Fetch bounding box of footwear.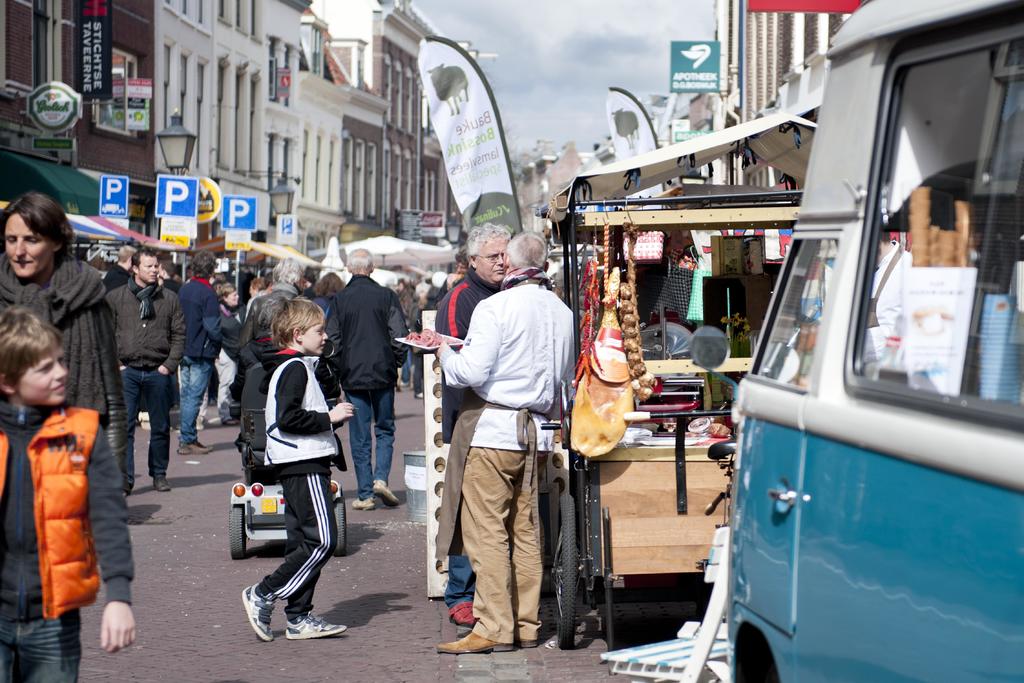
Bbox: bbox=[287, 614, 350, 639].
